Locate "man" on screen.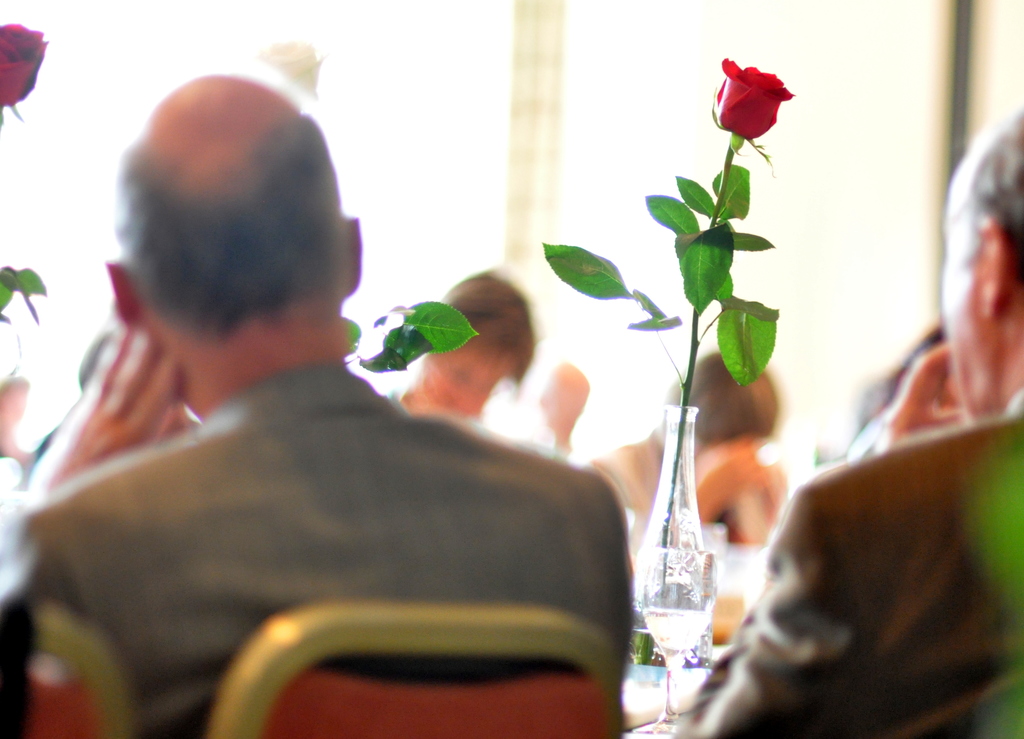
On screen at [671, 99, 1023, 738].
